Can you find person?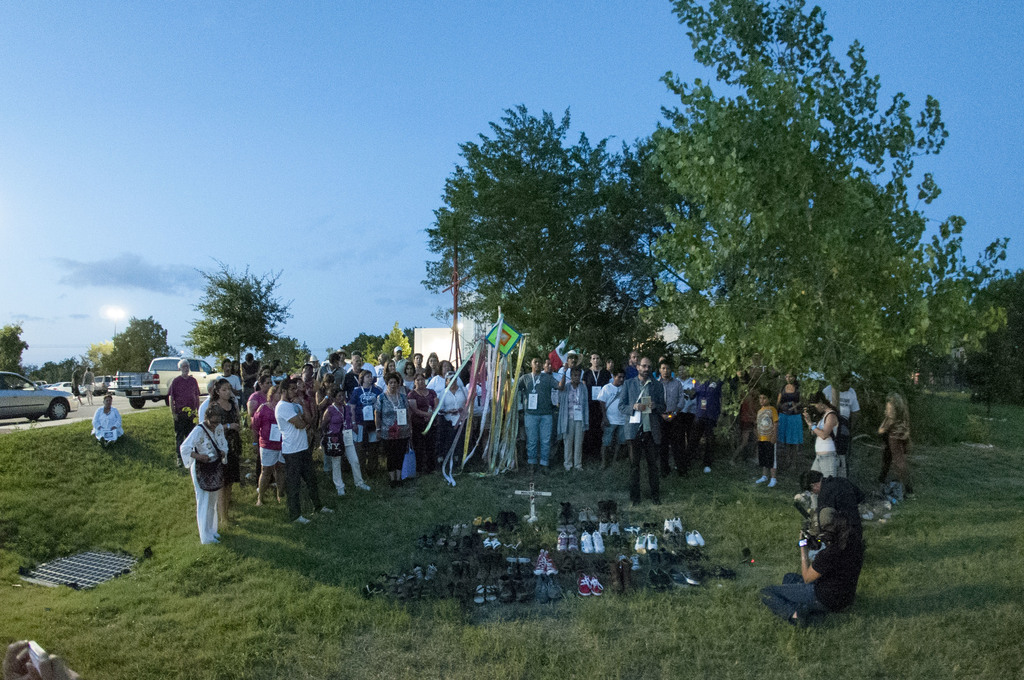
Yes, bounding box: box(84, 366, 93, 404).
